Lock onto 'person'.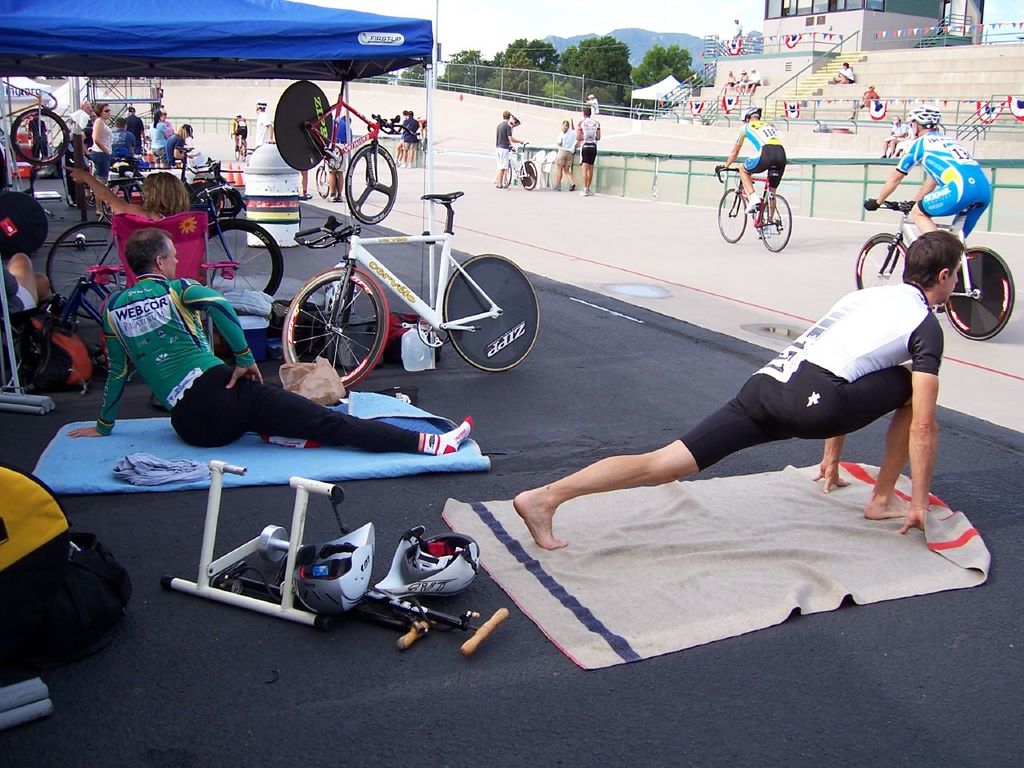
Locked: 718:66:736:97.
